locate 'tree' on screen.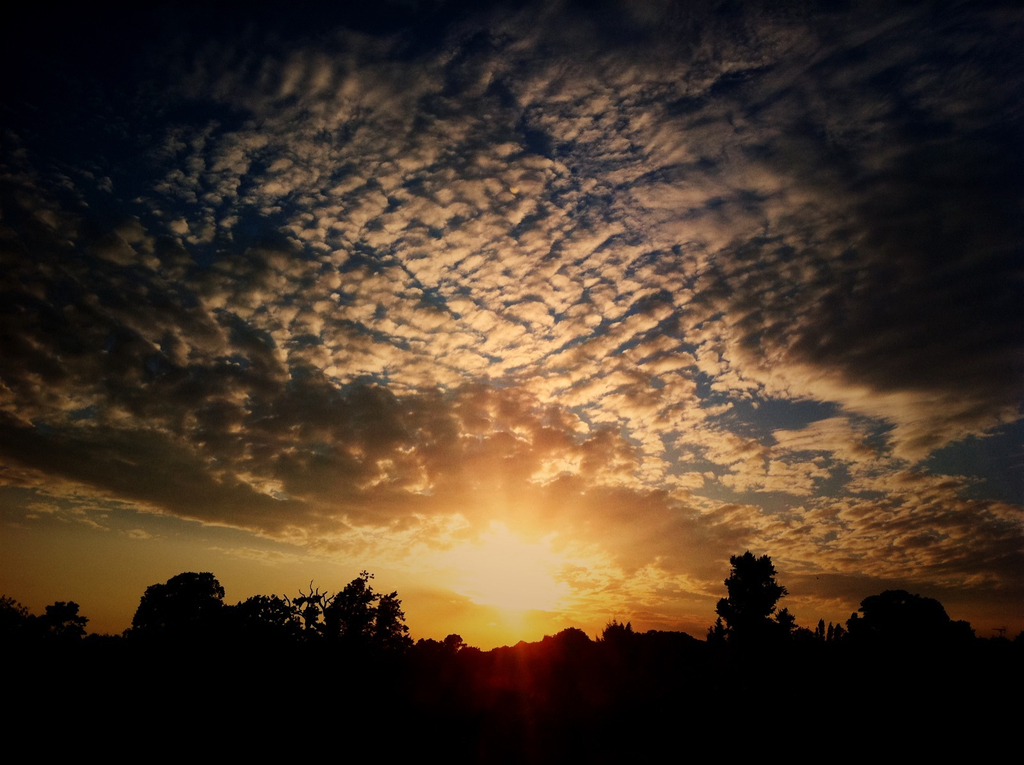
On screen at bbox=(122, 574, 225, 653).
